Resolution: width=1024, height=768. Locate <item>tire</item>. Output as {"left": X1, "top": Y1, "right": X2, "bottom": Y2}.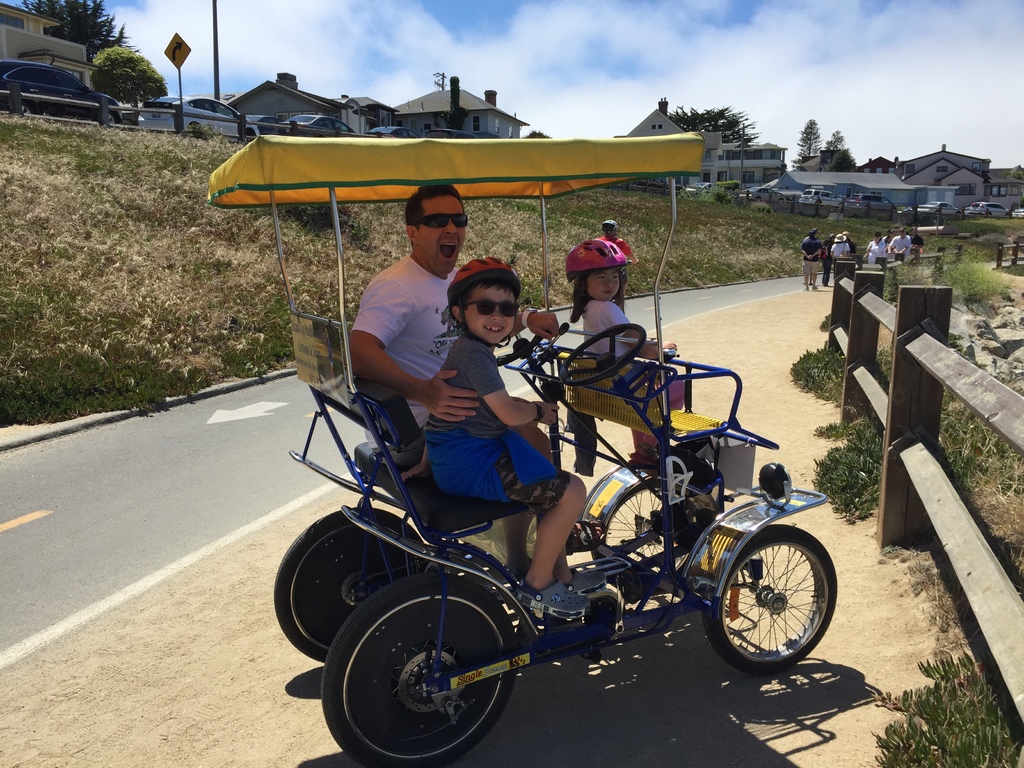
{"left": 330, "top": 582, "right": 539, "bottom": 757}.
